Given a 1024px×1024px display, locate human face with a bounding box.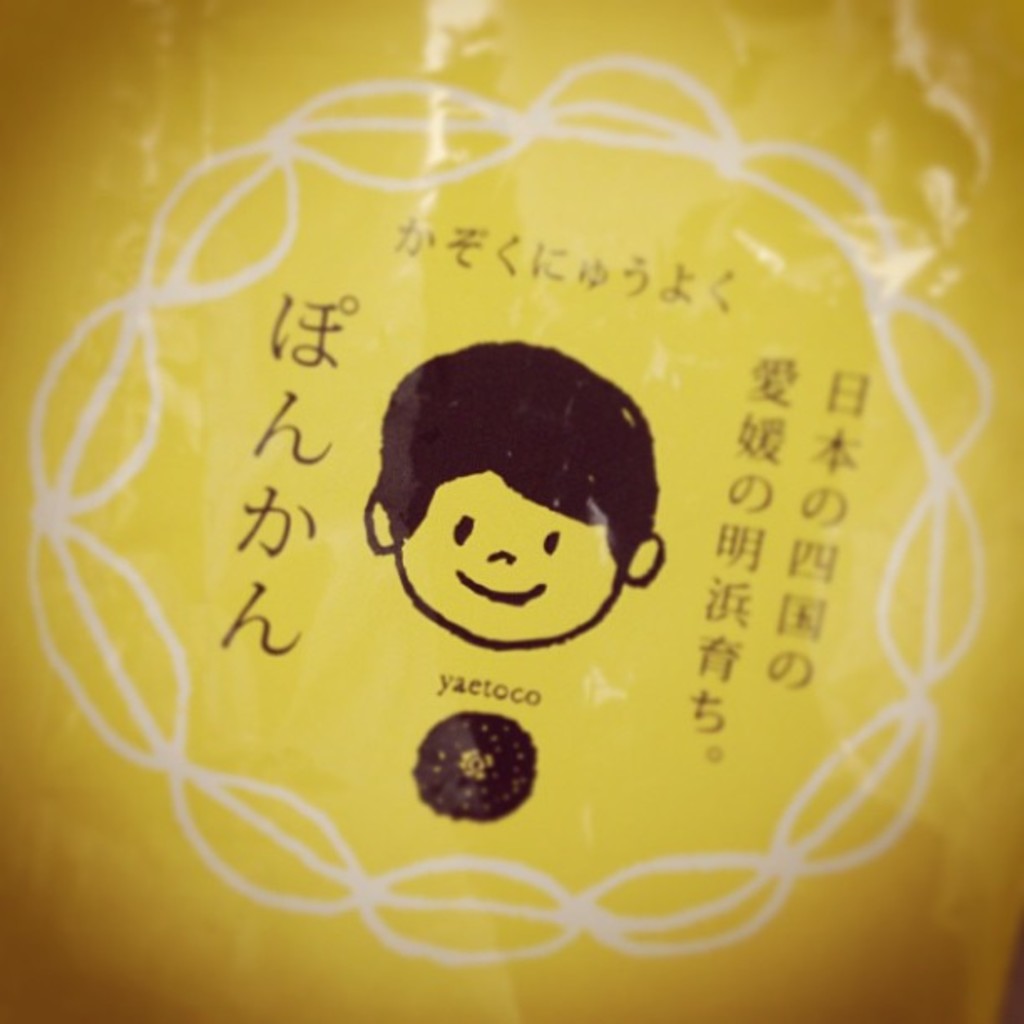
Located: region(397, 472, 624, 641).
